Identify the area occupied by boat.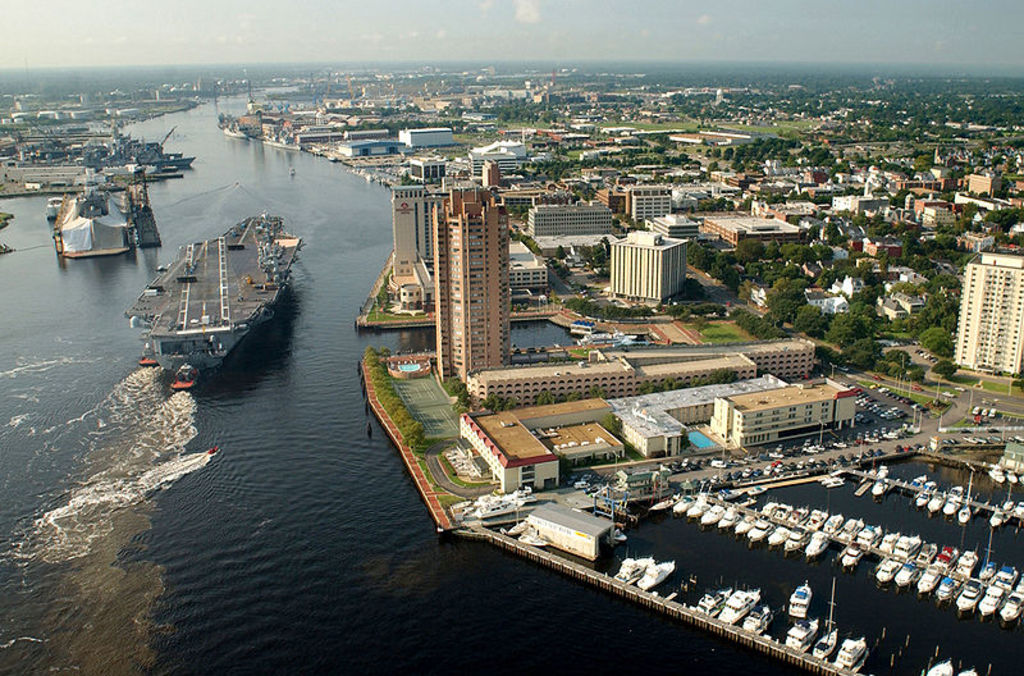
Area: left=922, top=481, right=932, bottom=492.
